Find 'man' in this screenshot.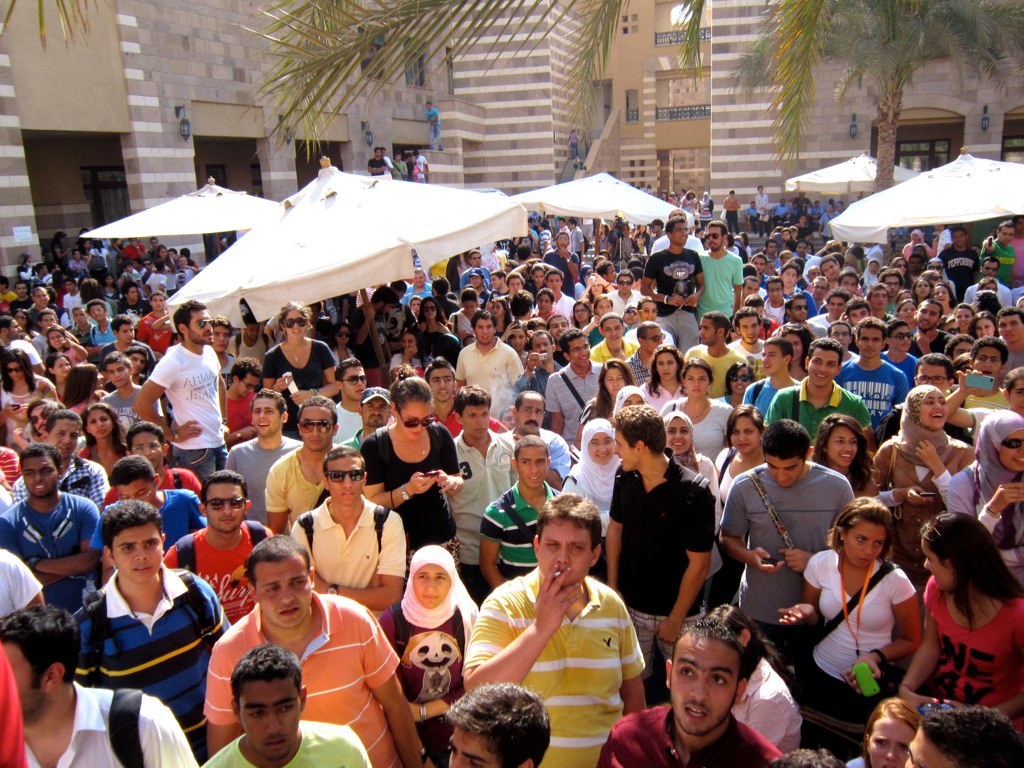
The bounding box for 'man' is {"x1": 138, "y1": 301, "x2": 225, "y2": 482}.
